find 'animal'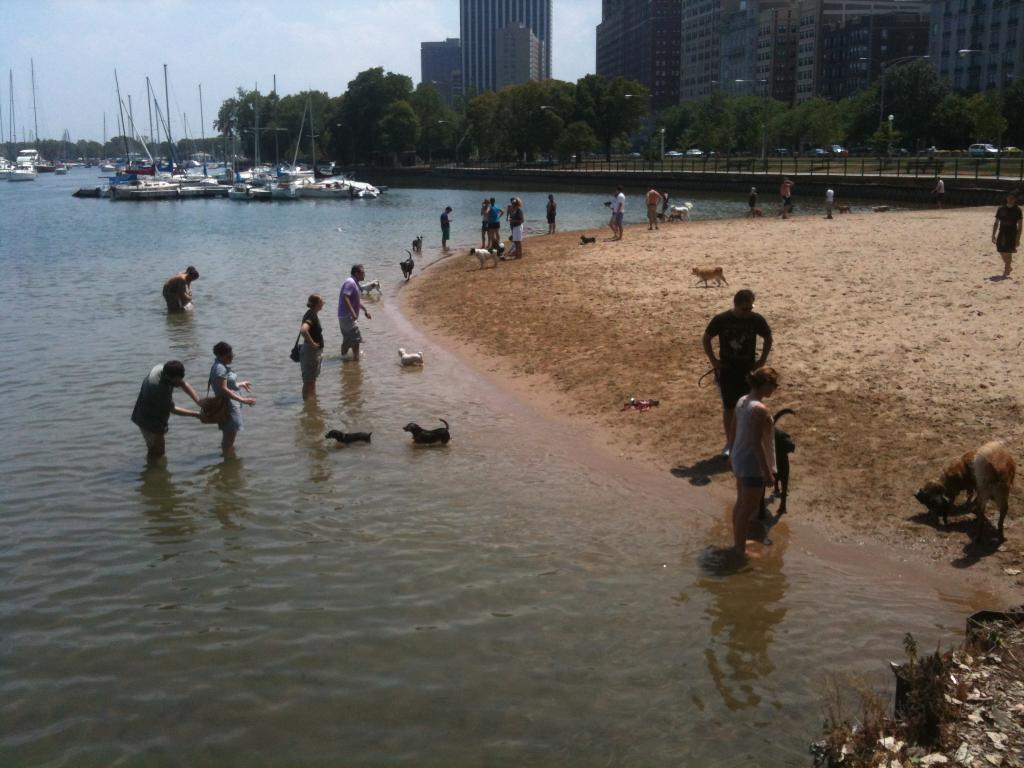
397:250:415:280
